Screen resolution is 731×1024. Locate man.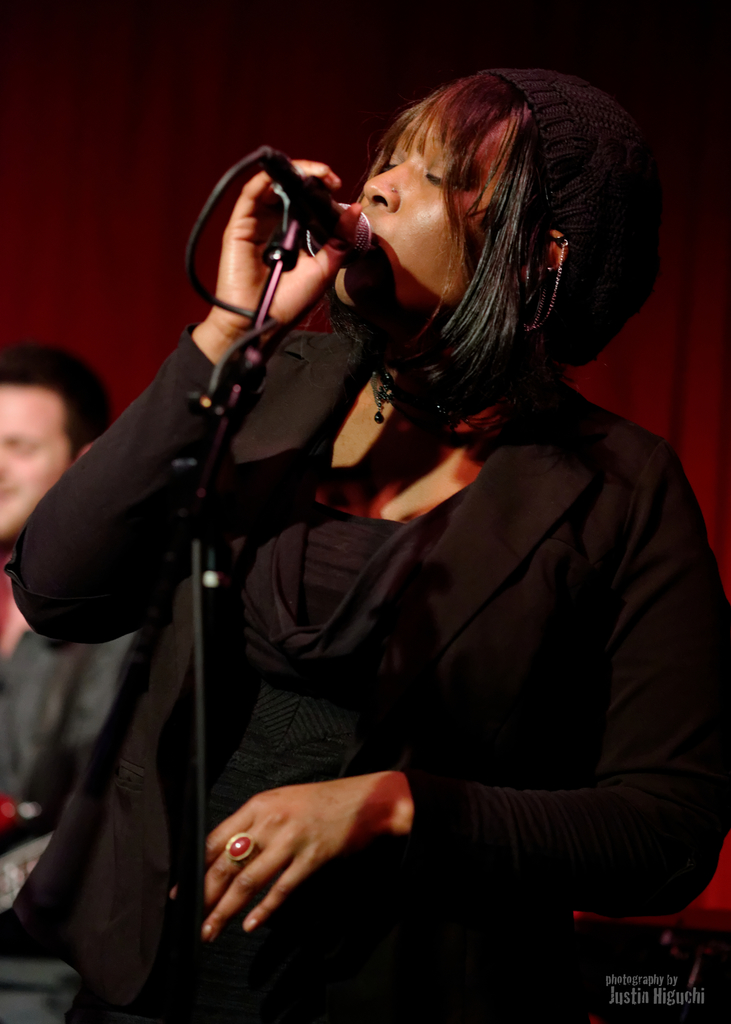
Rect(0, 342, 138, 854).
